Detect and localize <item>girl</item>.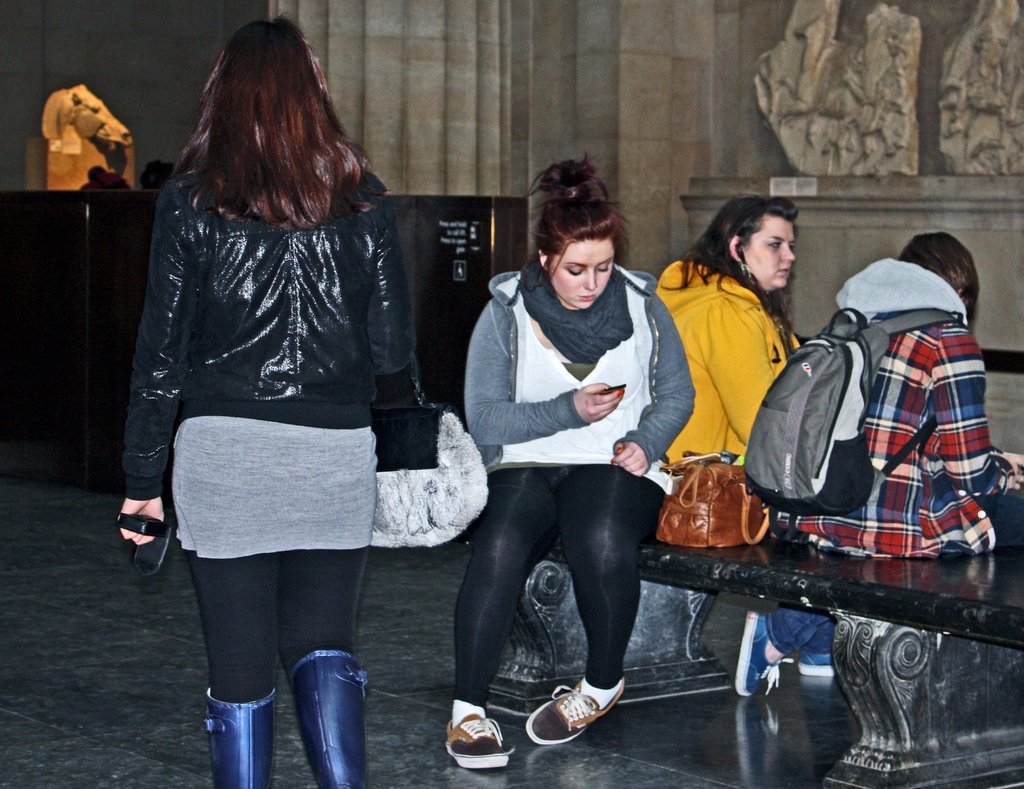
Localized at 442,154,695,768.
